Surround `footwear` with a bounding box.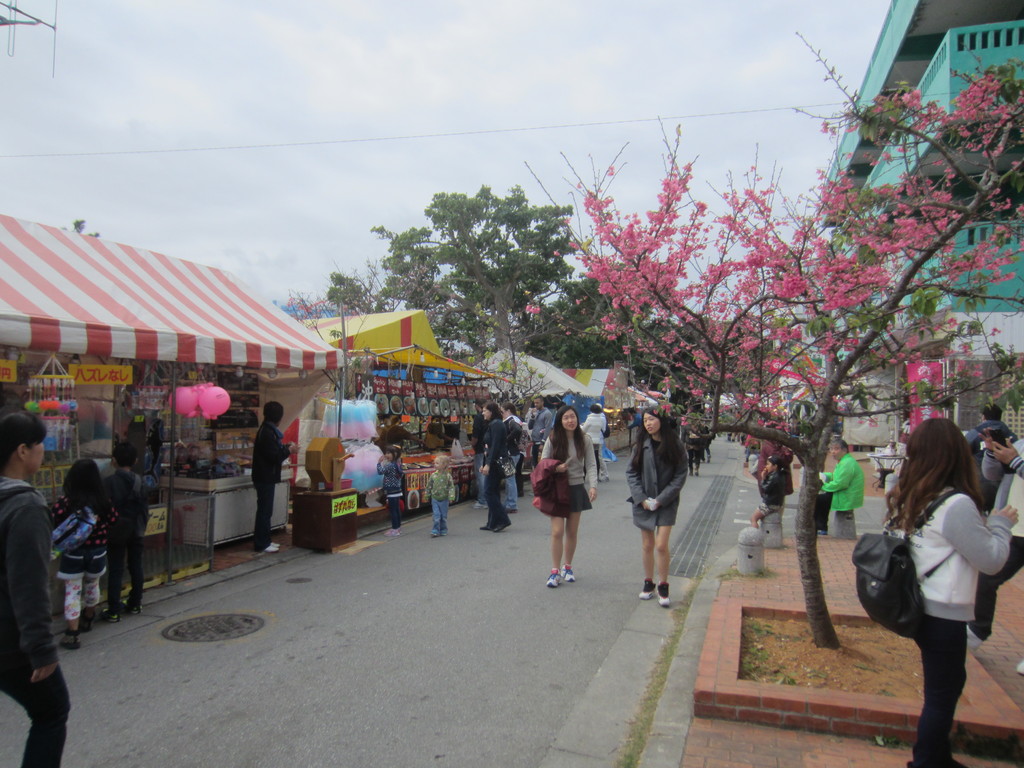
[545,565,561,586].
